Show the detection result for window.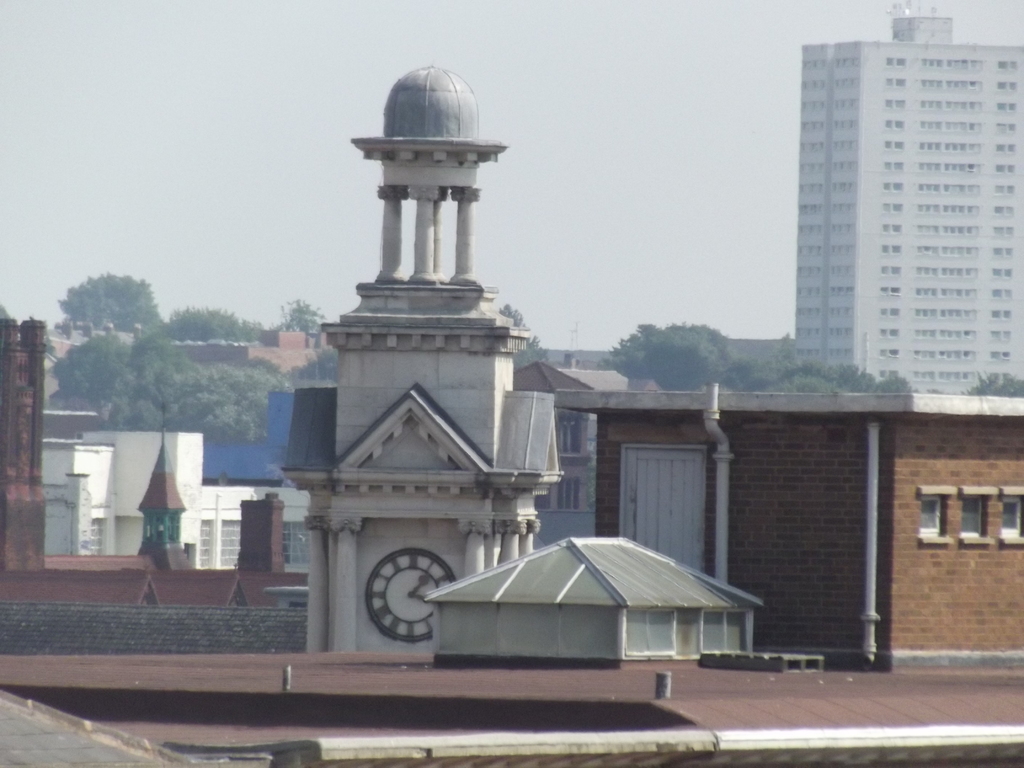
<bbox>996, 493, 1023, 538</bbox>.
